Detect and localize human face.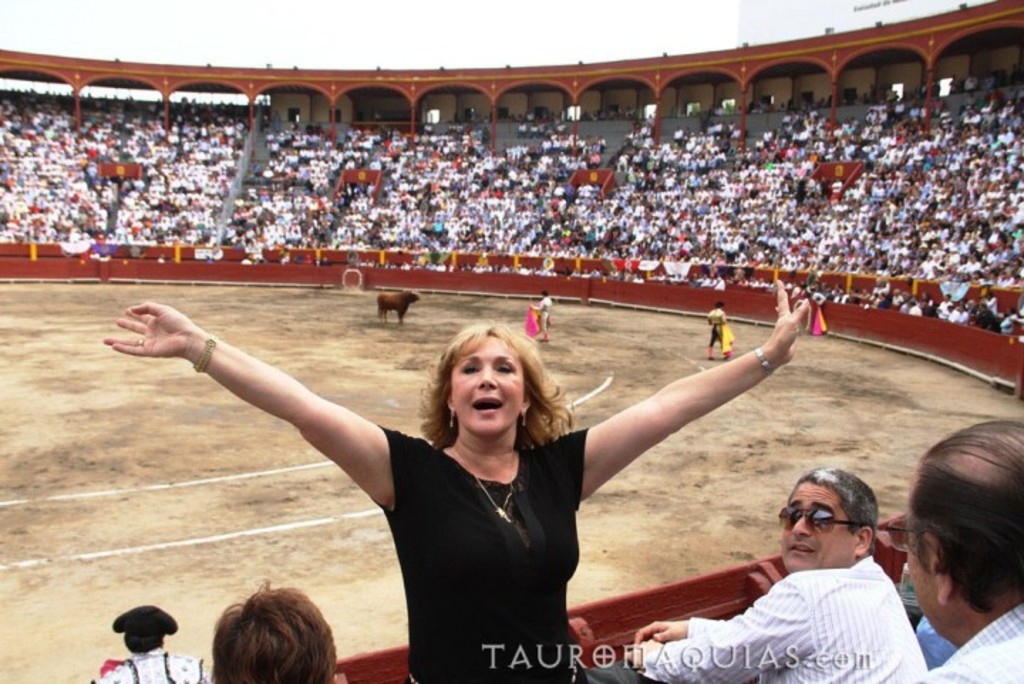
Localized at <bbox>454, 334, 526, 438</bbox>.
